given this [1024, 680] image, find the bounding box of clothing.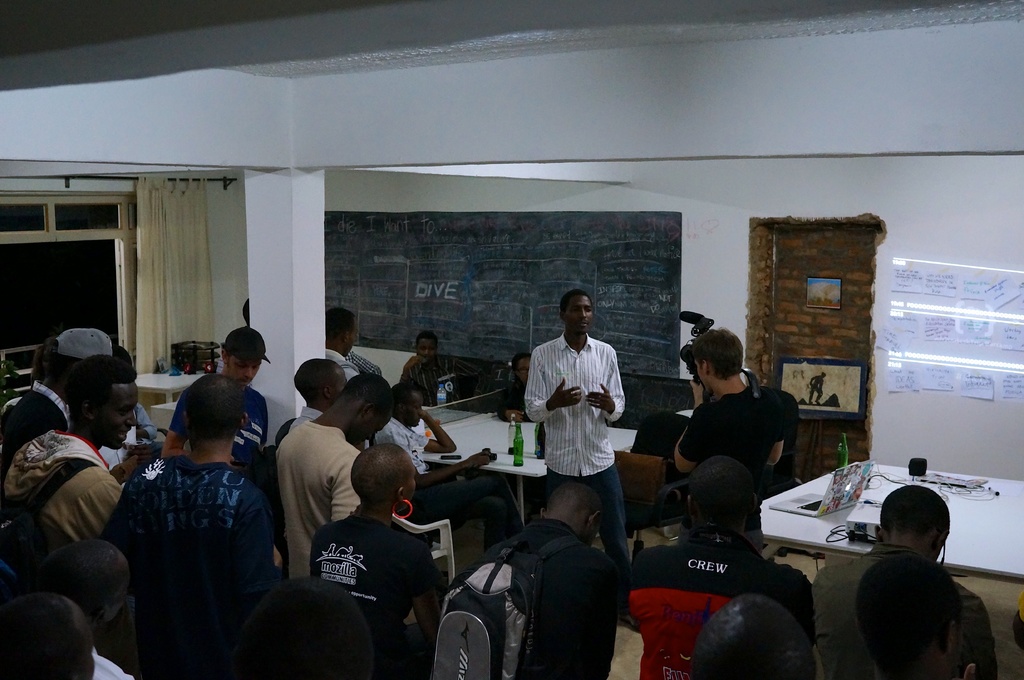
677, 373, 786, 498.
